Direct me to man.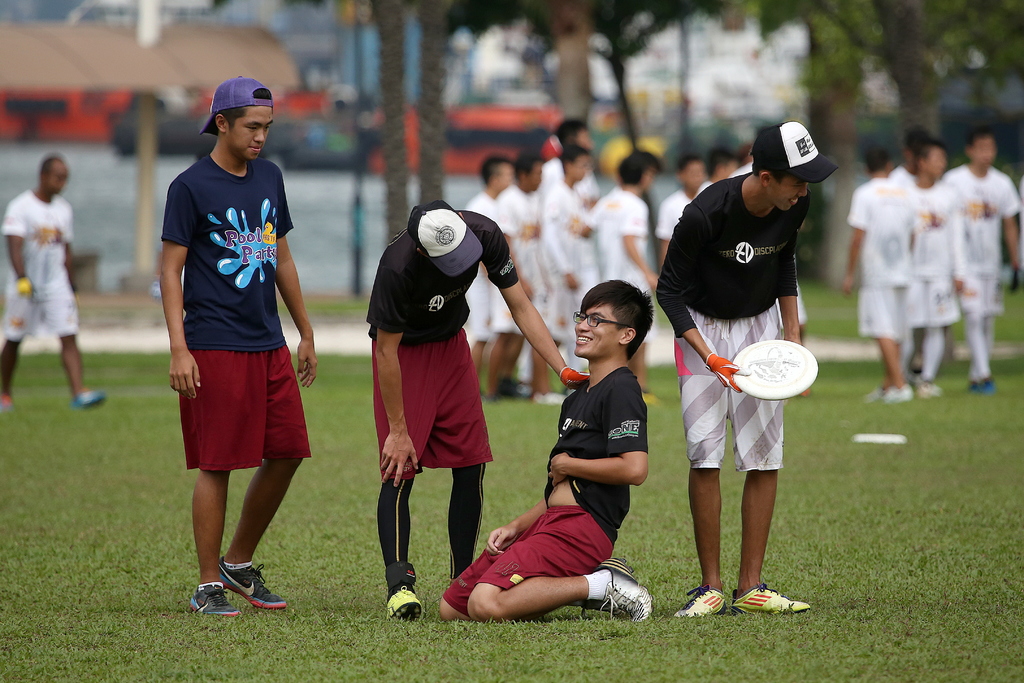
Direction: Rect(488, 152, 539, 409).
